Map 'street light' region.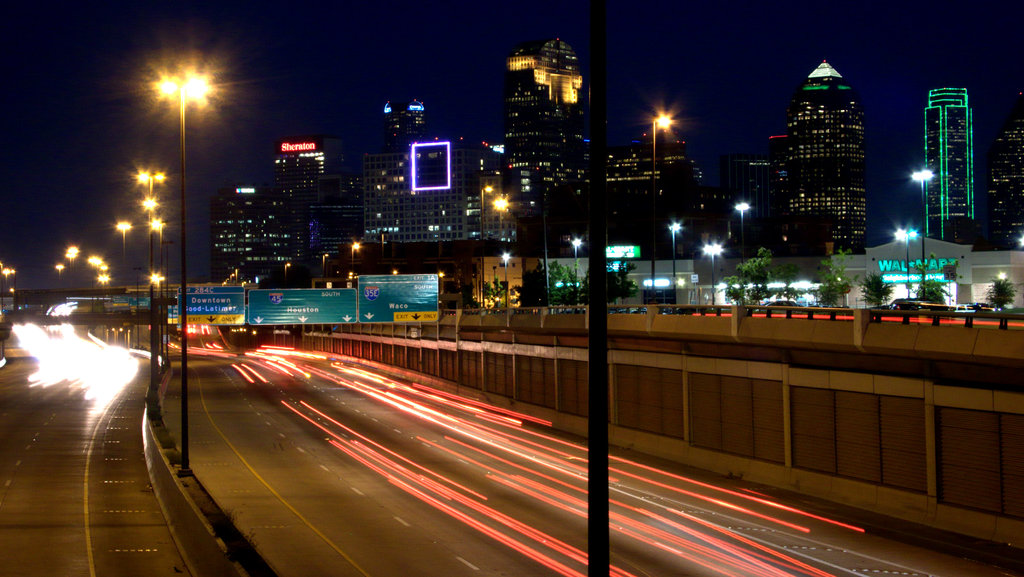
Mapped to [495,193,513,236].
